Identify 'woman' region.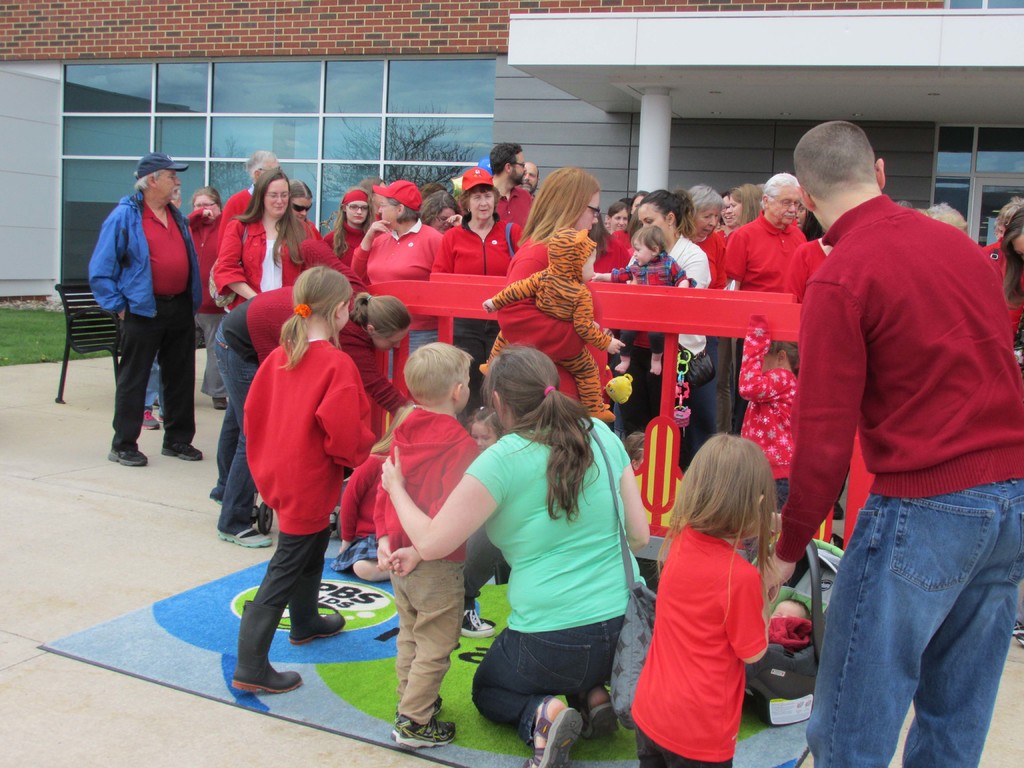
Region: crop(216, 282, 408, 548).
